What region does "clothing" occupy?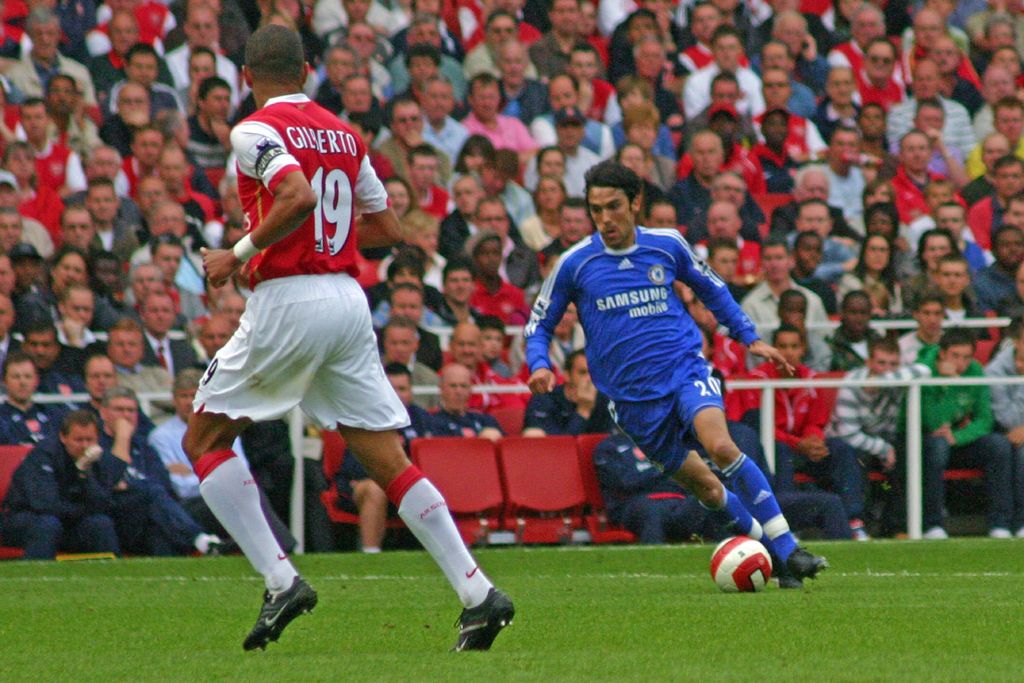
box=[649, 122, 676, 152].
